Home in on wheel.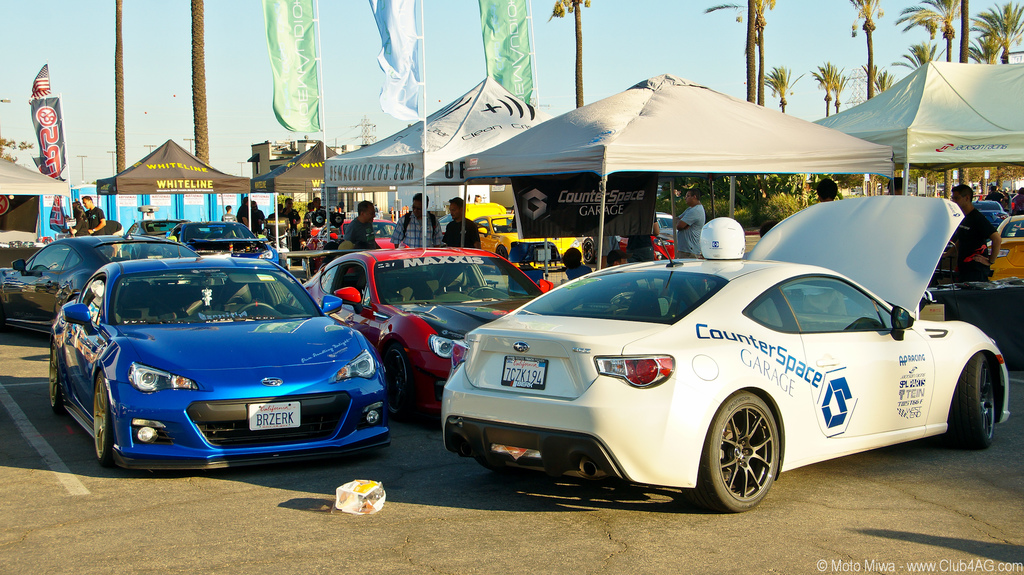
Homed in at box=[383, 345, 414, 418].
